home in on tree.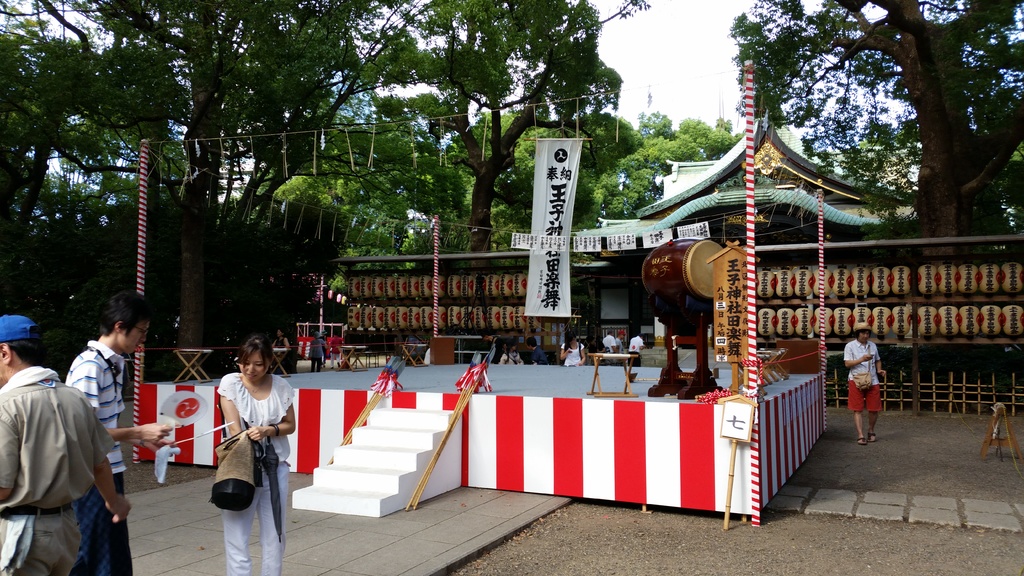
Homed in at (left=0, top=0, right=440, bottom=364).
